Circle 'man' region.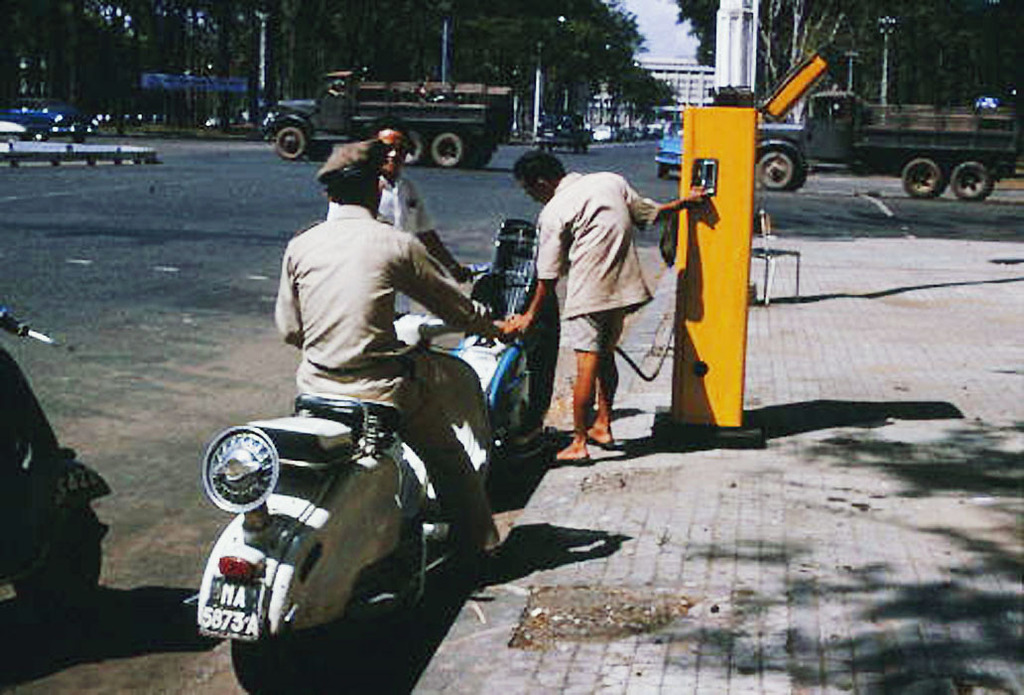
Region: {"x1": 321, "y1": 111, "x2": 524, "y2": 331}.
